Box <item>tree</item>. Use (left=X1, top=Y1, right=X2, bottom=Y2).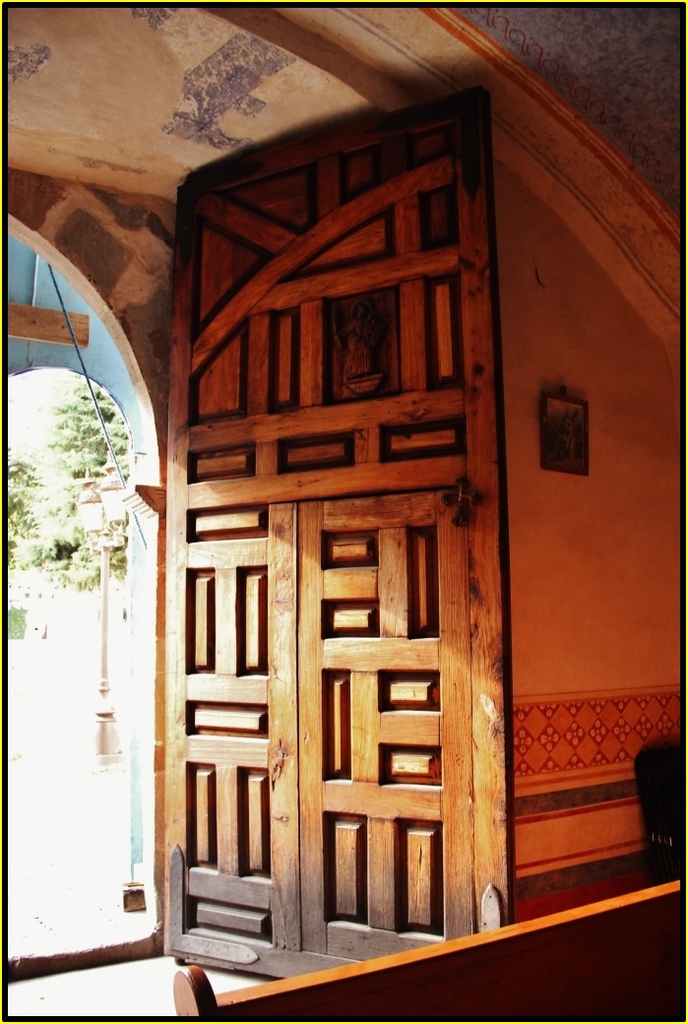
(left=30, top=377, right=123, bottom=668).
